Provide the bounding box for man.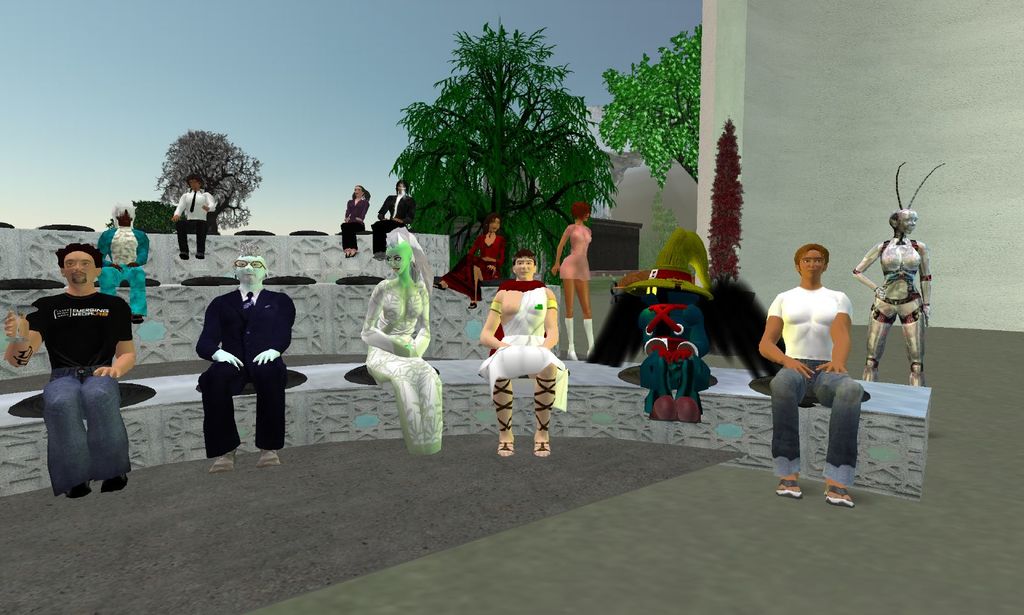
select_region(754, 243, 860, 513).
